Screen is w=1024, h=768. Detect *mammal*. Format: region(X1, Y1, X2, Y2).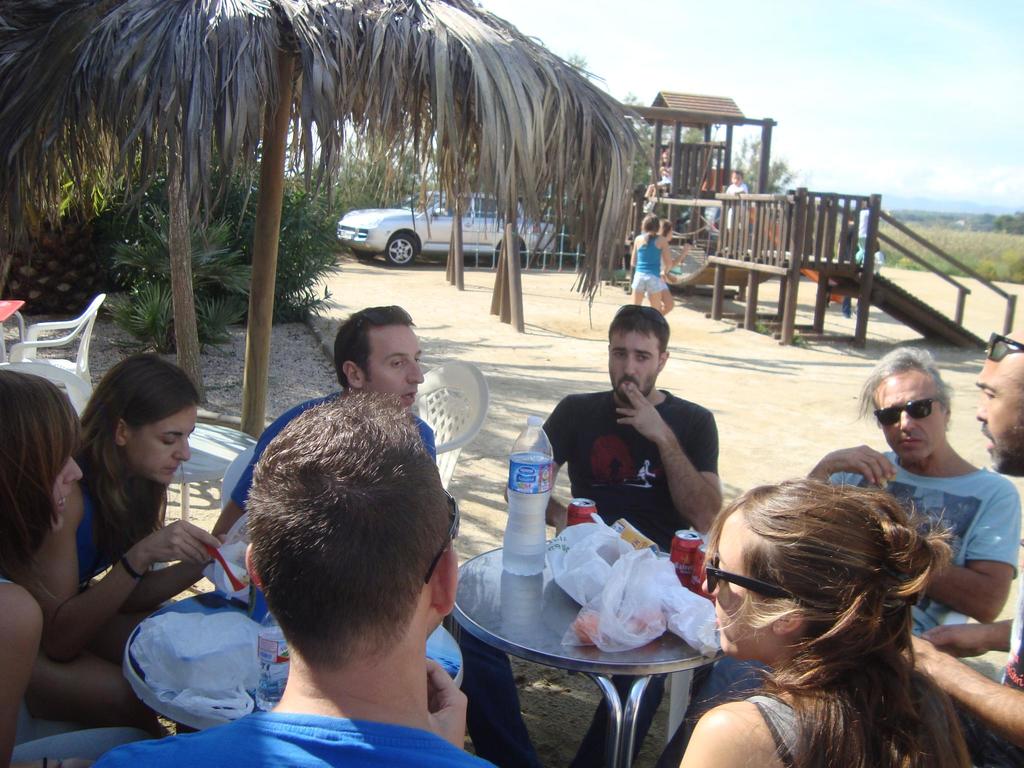
region(0, 365, 83, 767).
